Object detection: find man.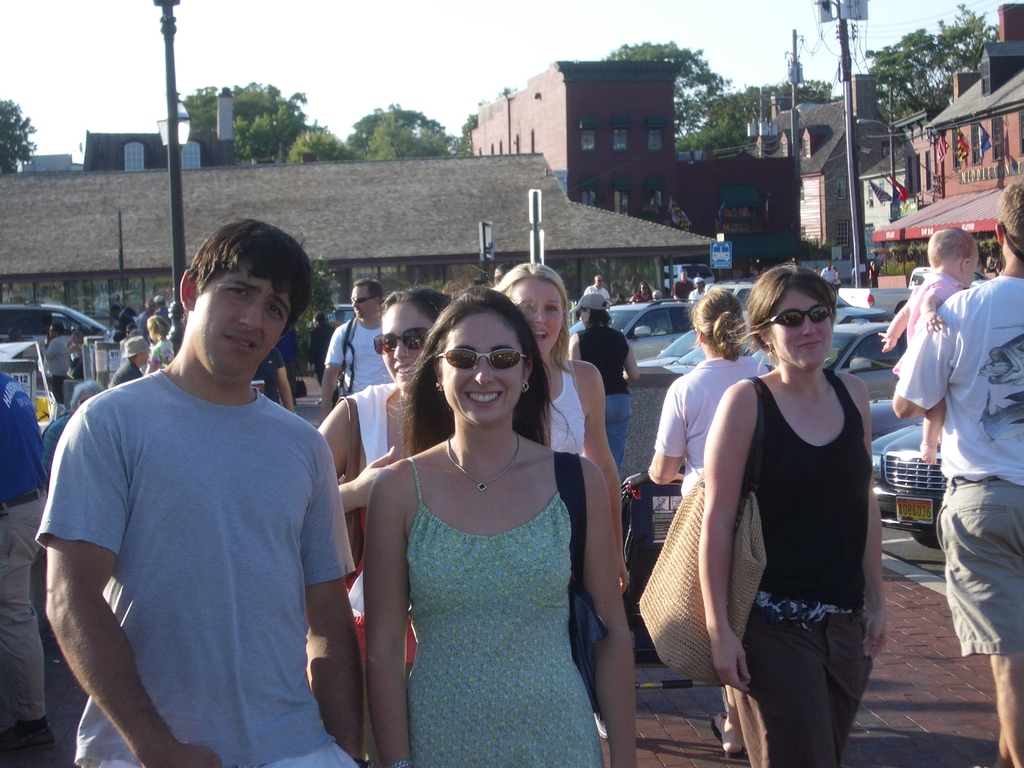
BBox(134, 294, 156, 329).
